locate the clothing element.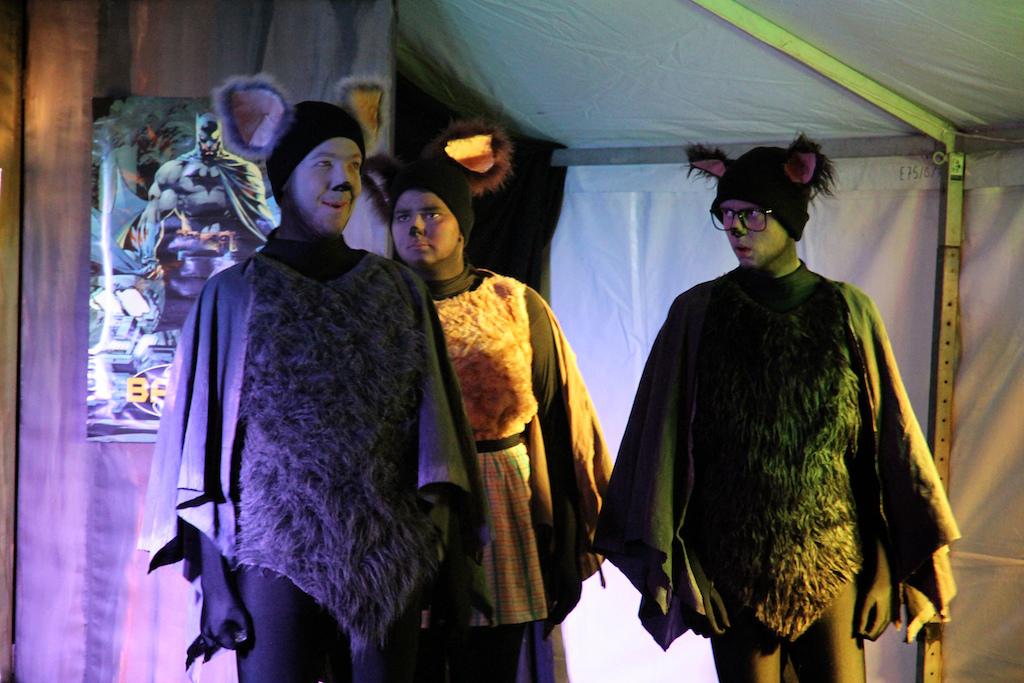
Element bbox: [423, 263, 613, 627].
